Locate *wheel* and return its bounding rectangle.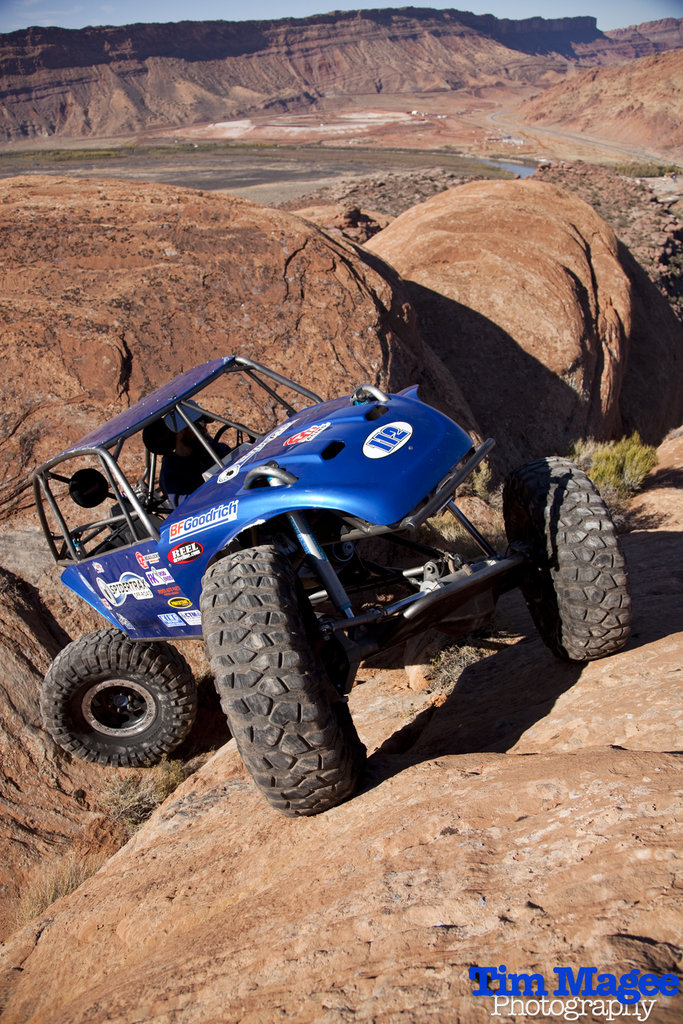
(495,455,632,657).
